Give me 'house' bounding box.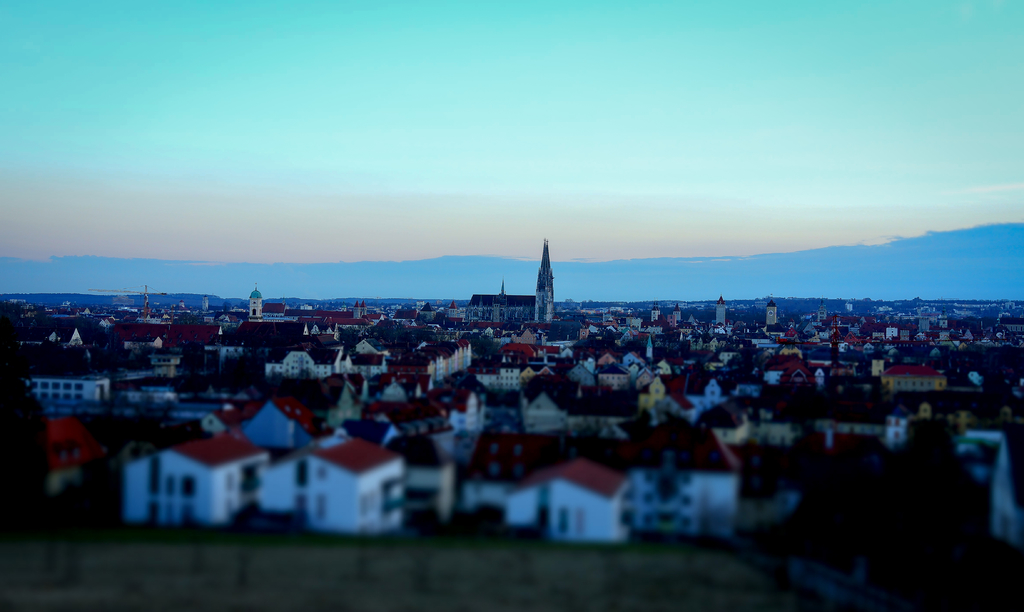
x1=701 y1=329 x2=735 y2=351.
